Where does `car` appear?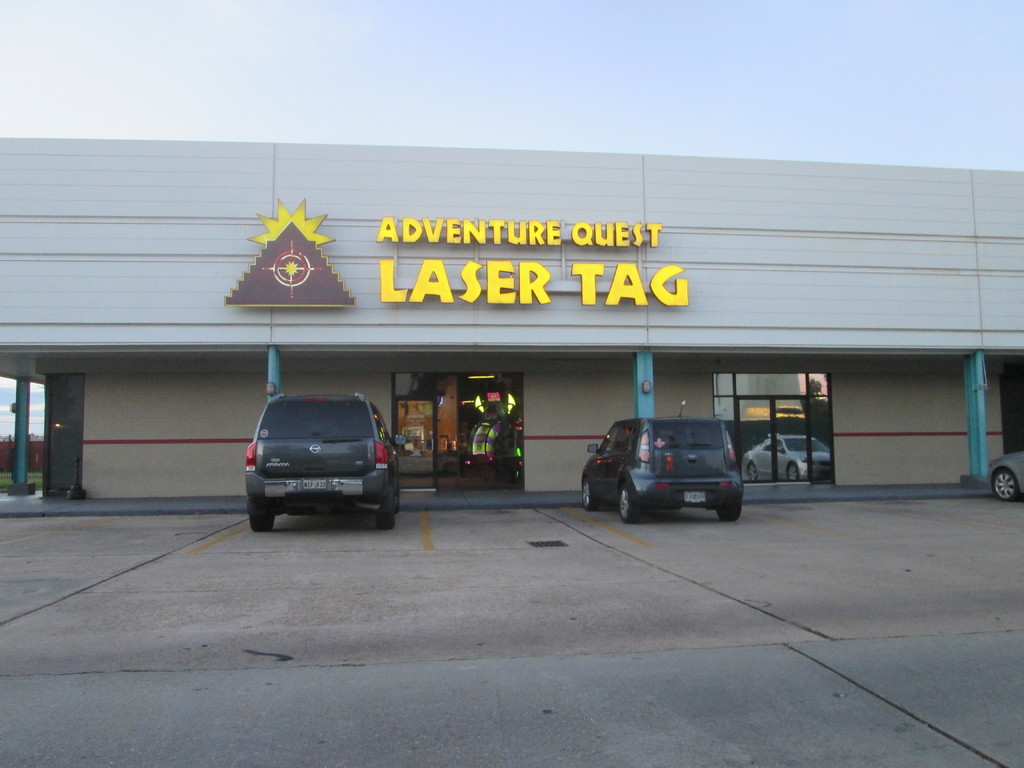
Appears at (left=984, top=453, right=1023, bottom=504).
